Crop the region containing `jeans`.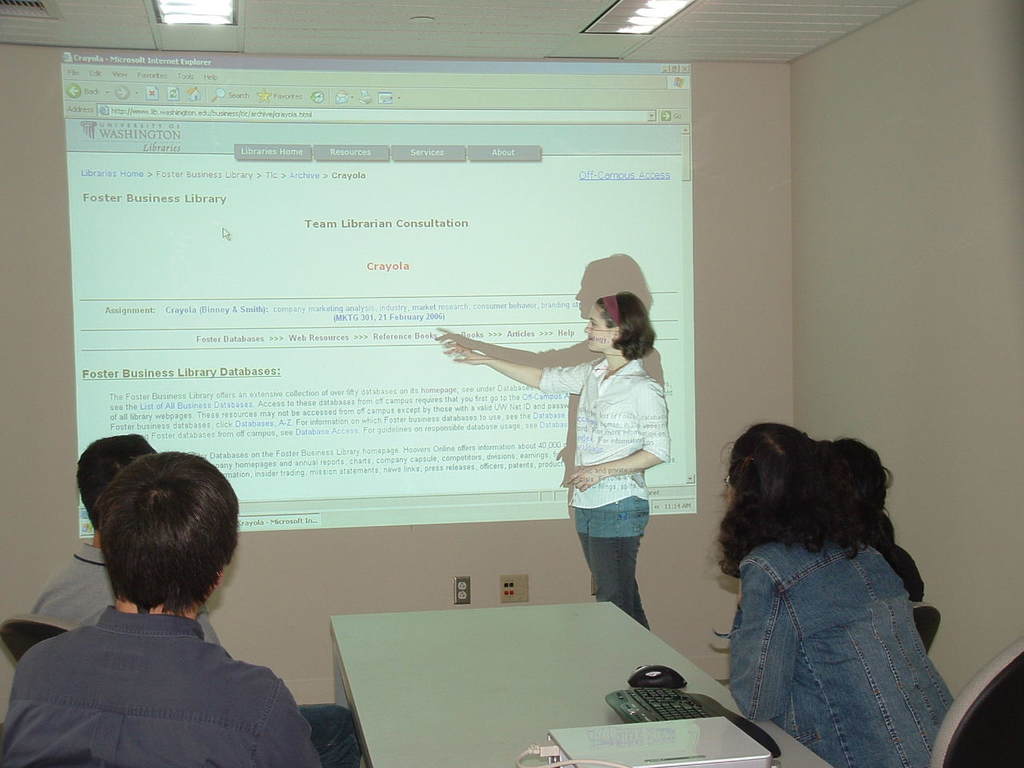
Crop region: box(574, 494, 656, 630).
